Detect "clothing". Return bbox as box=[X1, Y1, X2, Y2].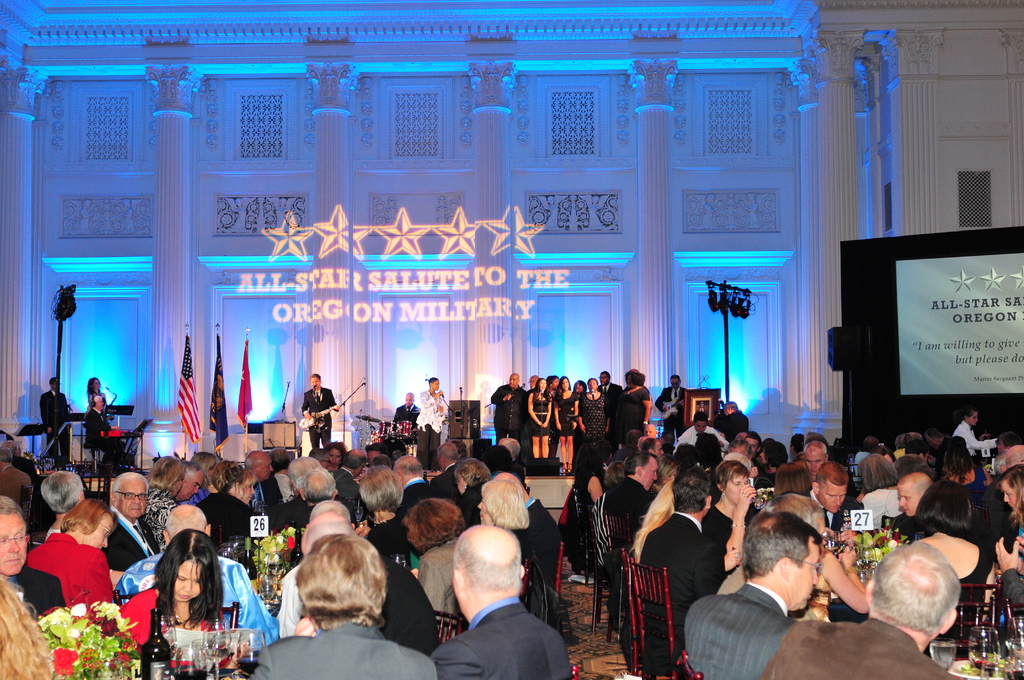
box=[417, 535, 471, 645].
